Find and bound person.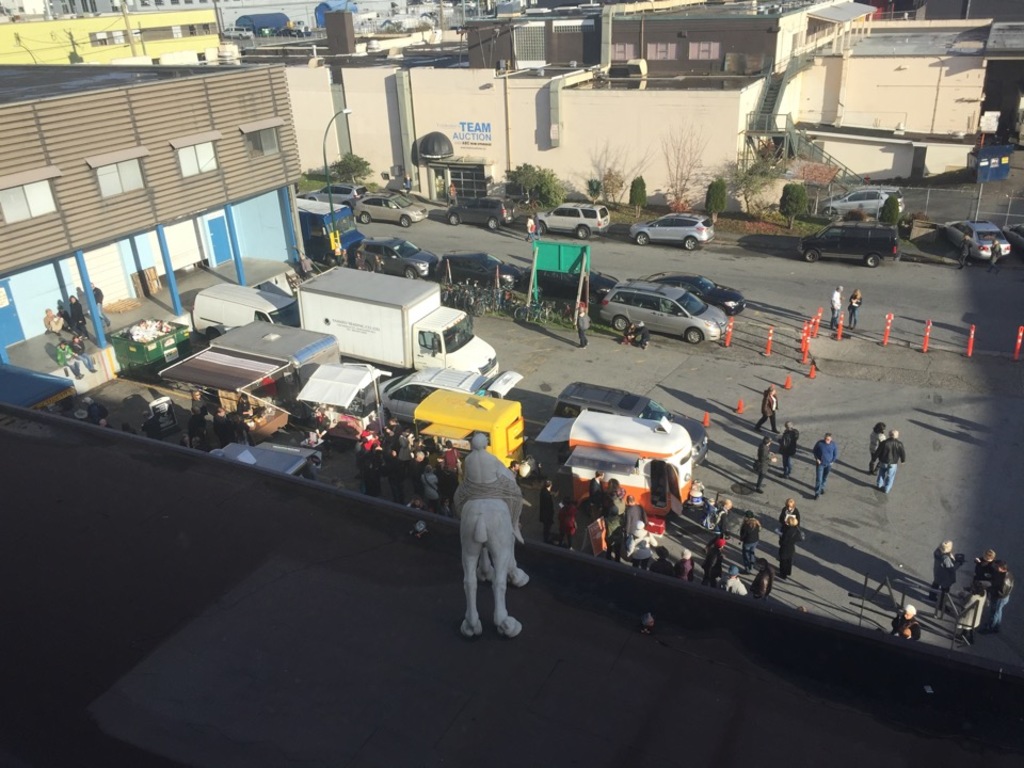
Bound: 752, 434, 772, 486.
